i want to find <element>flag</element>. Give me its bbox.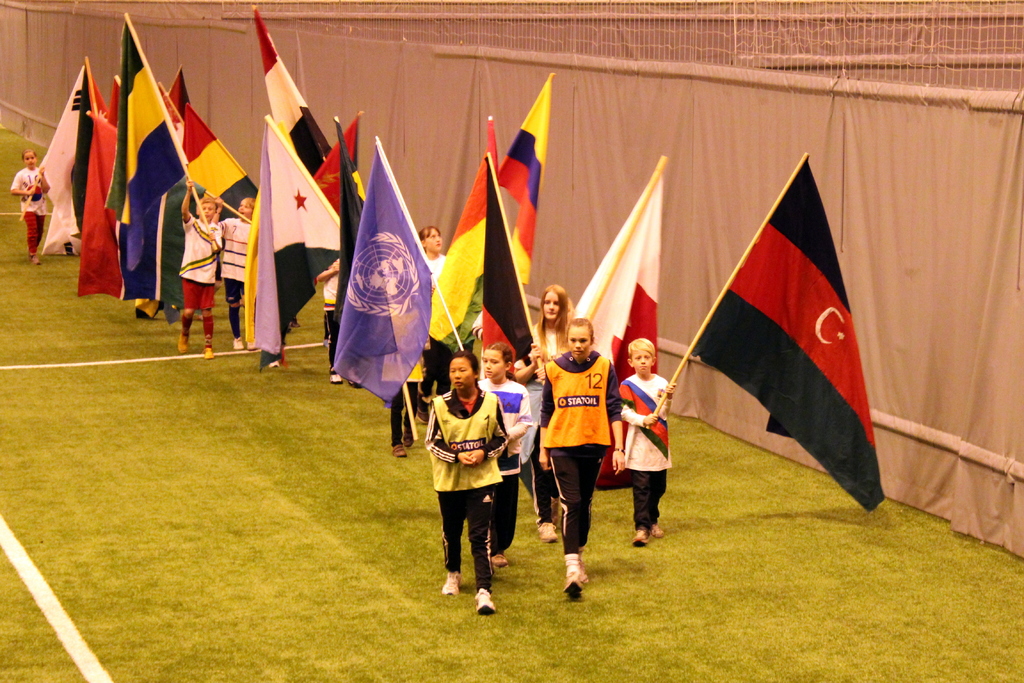
l=339, t=187, r=391, b=360.
